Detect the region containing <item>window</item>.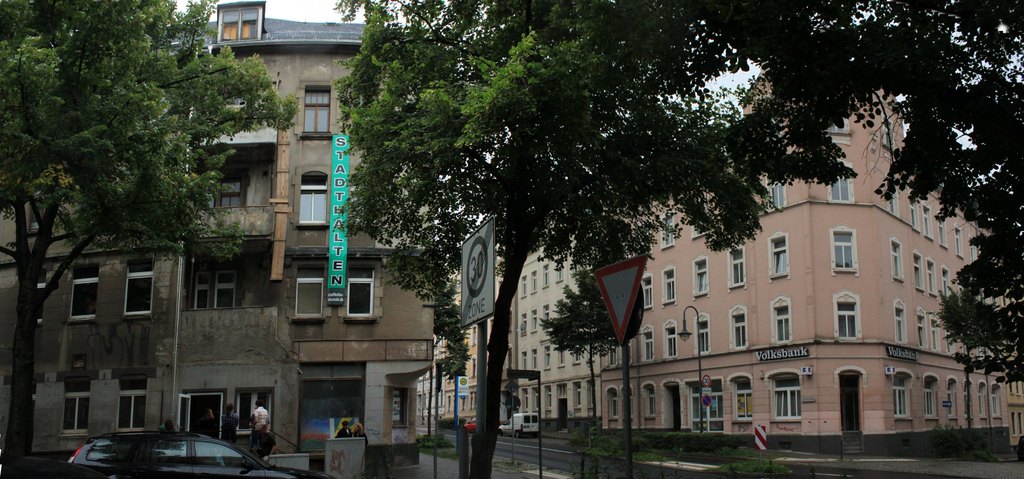
bbox=(662, 266, 677, 300).
